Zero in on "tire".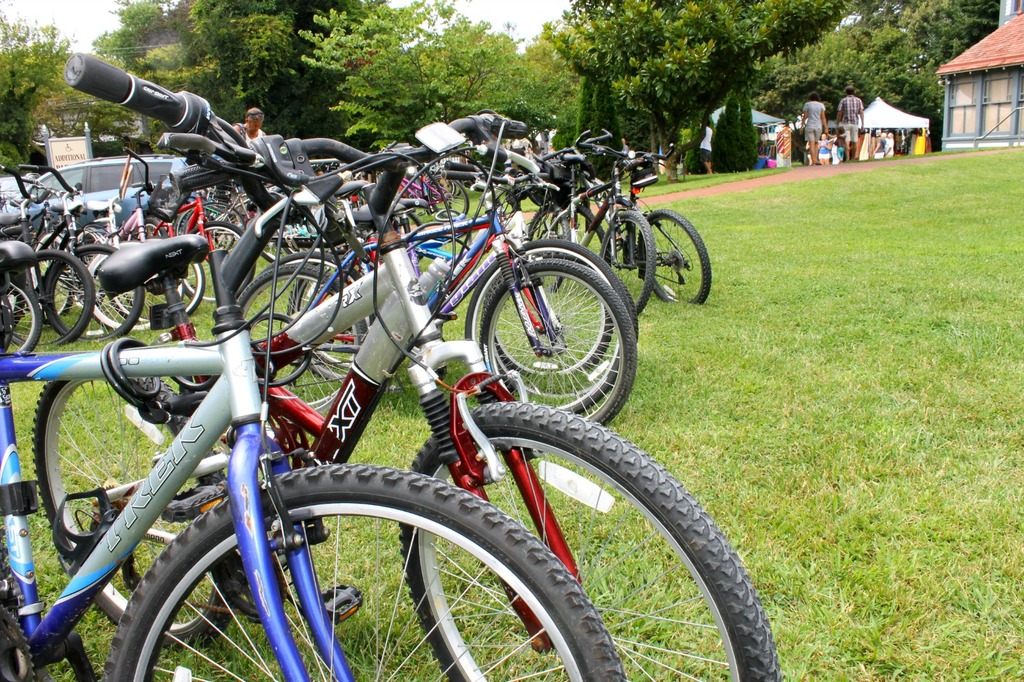
Zeroed in: {"left": 453, "top": 188, "right": 461, "bottom": 197}.
